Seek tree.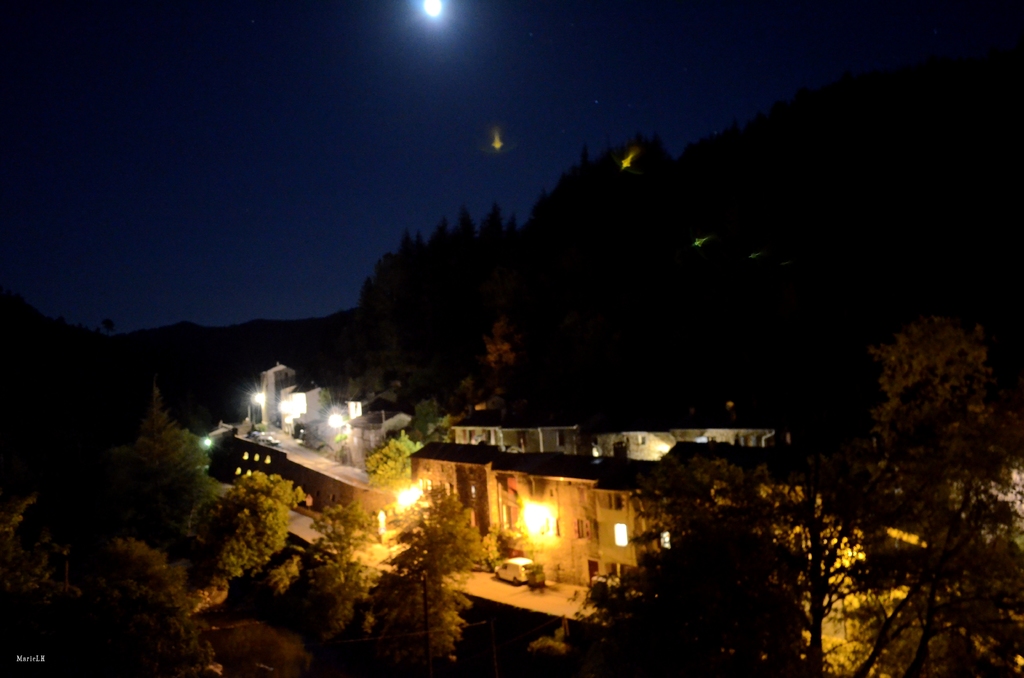
(x1=354, y1=485, x2=486, y2=677).
